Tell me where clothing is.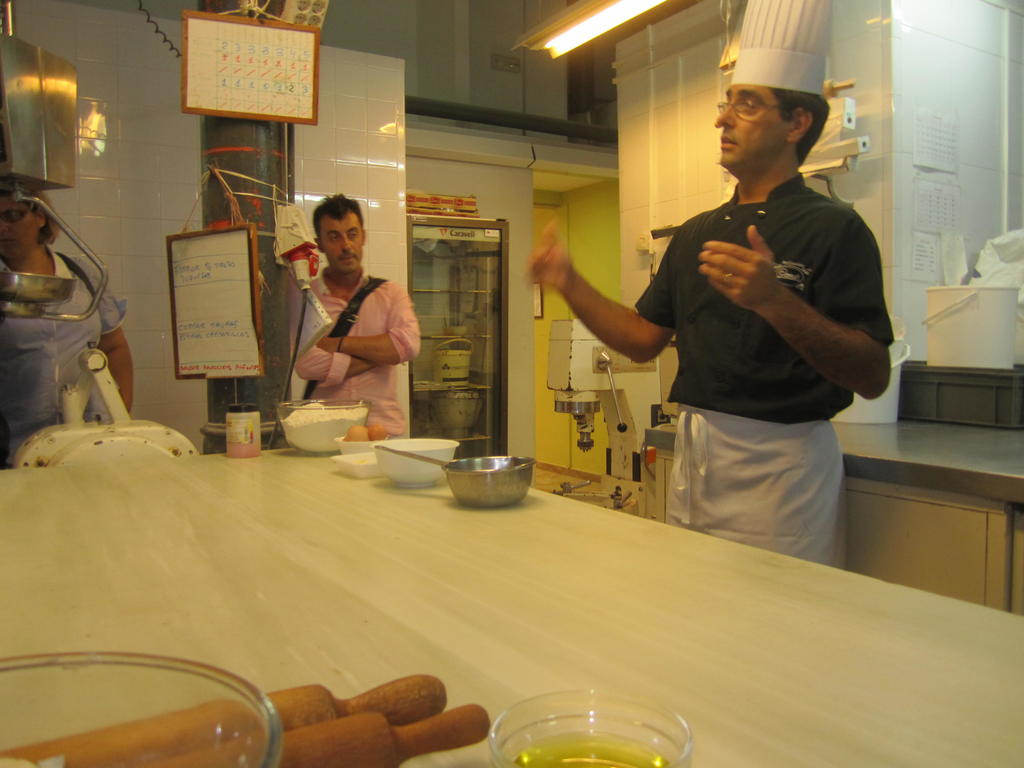
clothing is at (x1=627, y1=161, x2=892, y2=560).
